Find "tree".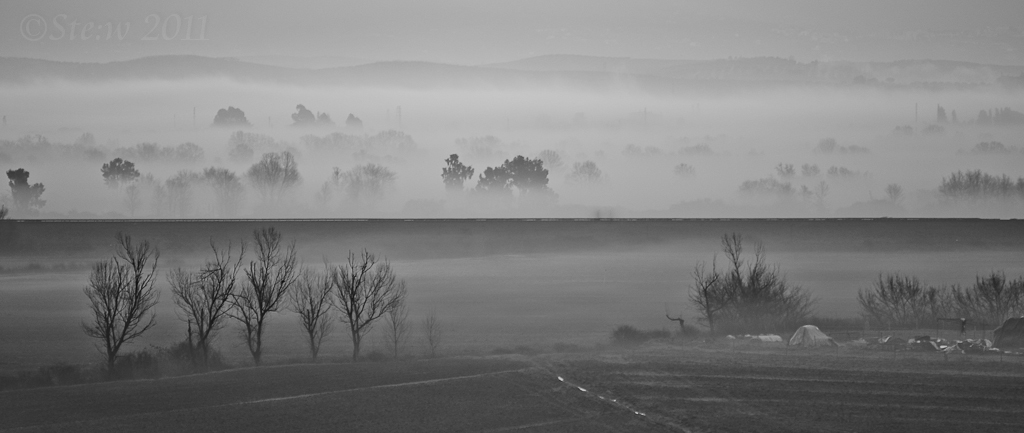
[left=940, top=164, right=1023, bottom=197].
